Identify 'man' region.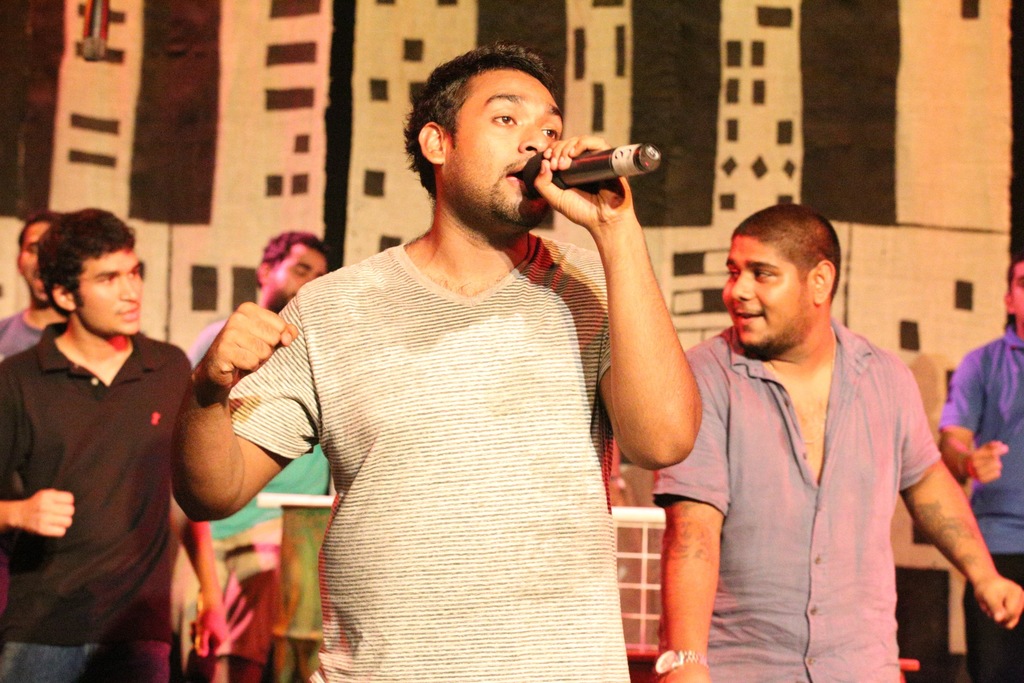
Region: [932,263,1023,682].
